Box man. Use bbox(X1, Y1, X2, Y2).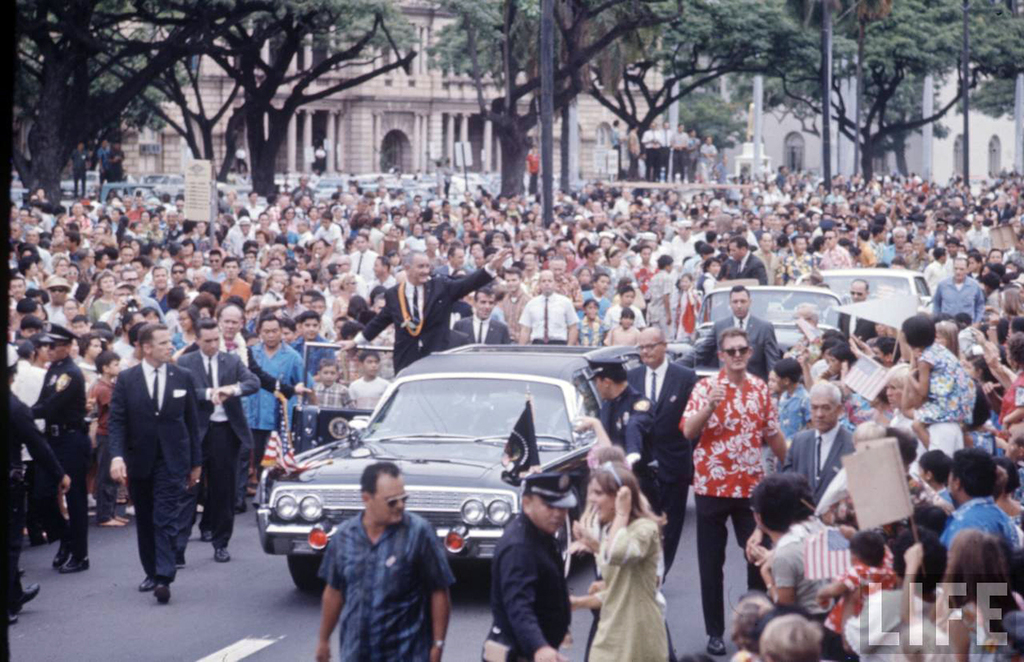
bbox(481, 471, 581, 661).
